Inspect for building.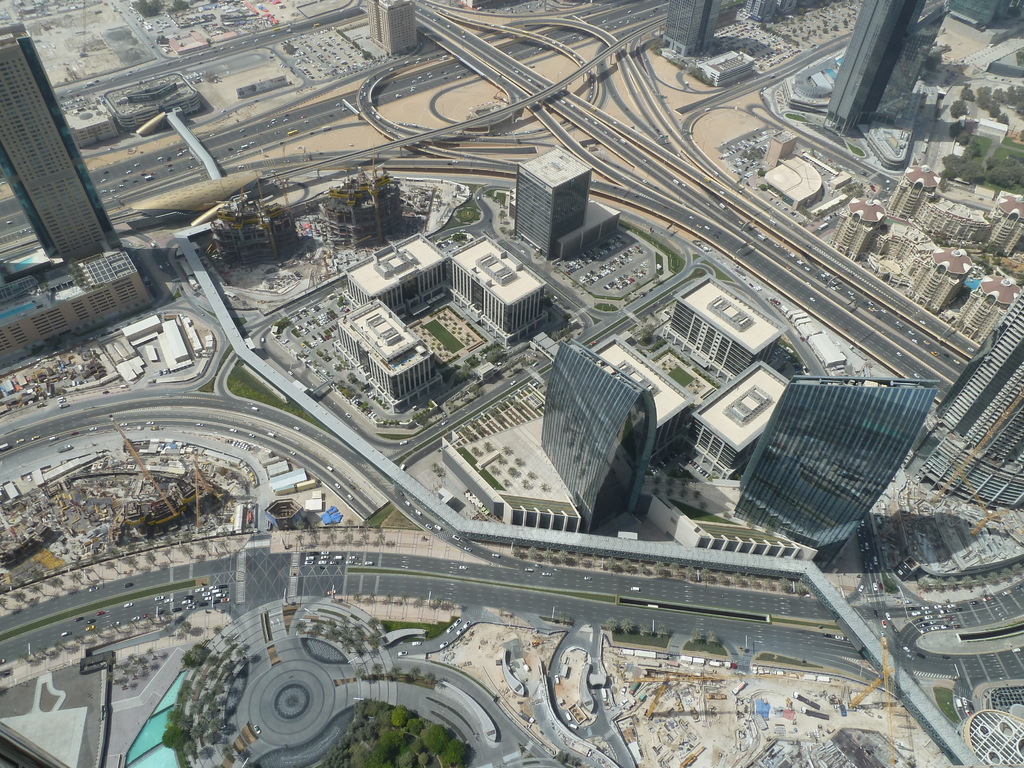
Inspection: <bbox>339, 234, 447, 320</bbox>.
